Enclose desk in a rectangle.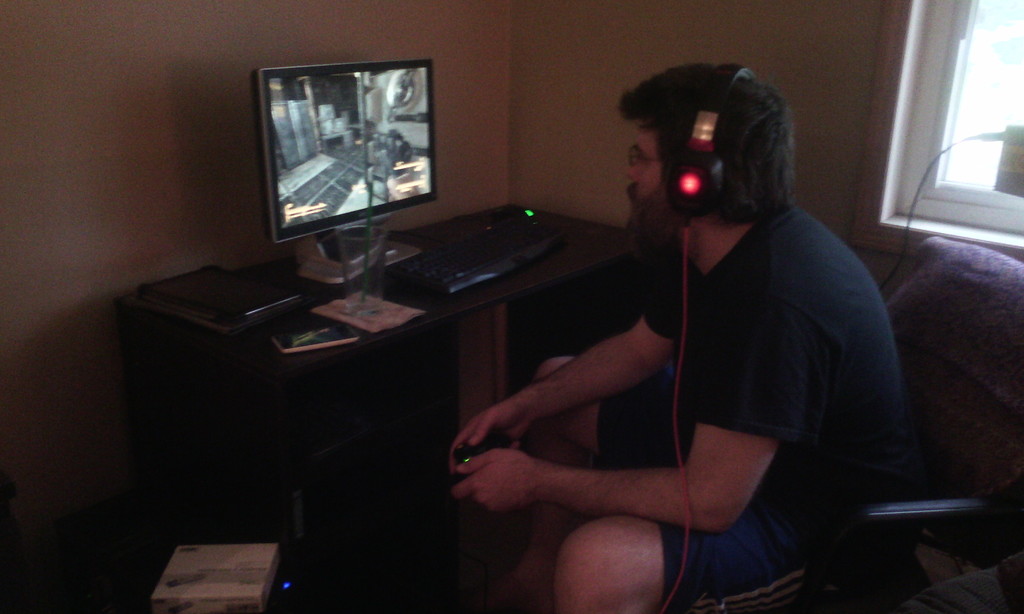
{"left": 116, "top": 203, "right": 659, "bottom": 613}.
